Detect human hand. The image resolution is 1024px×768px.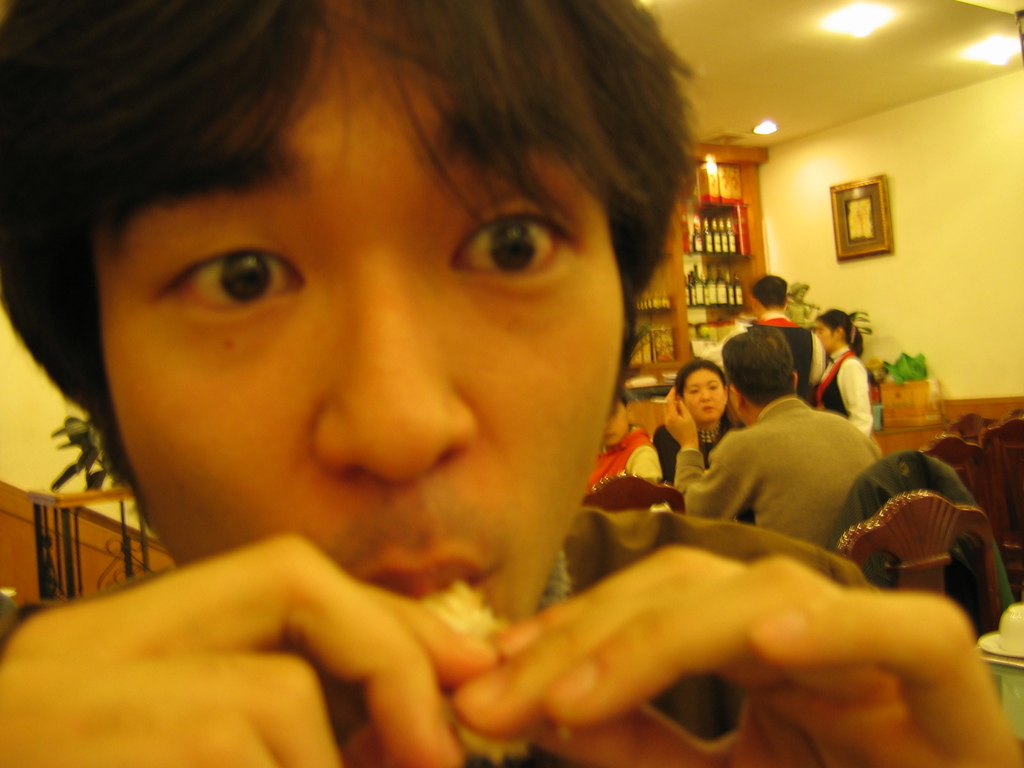
{"x1": 453, "y1": 544, "x2": 1023, "y2": 767}.
